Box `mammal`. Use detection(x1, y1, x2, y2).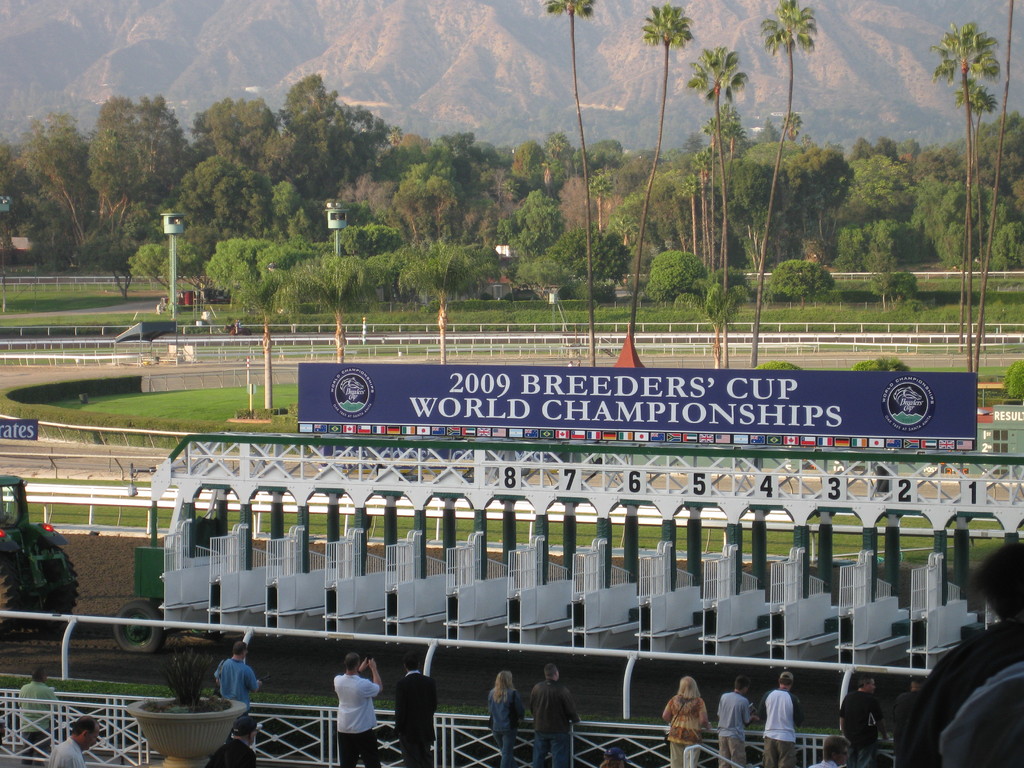
detection(808, 737, 846, 767).
